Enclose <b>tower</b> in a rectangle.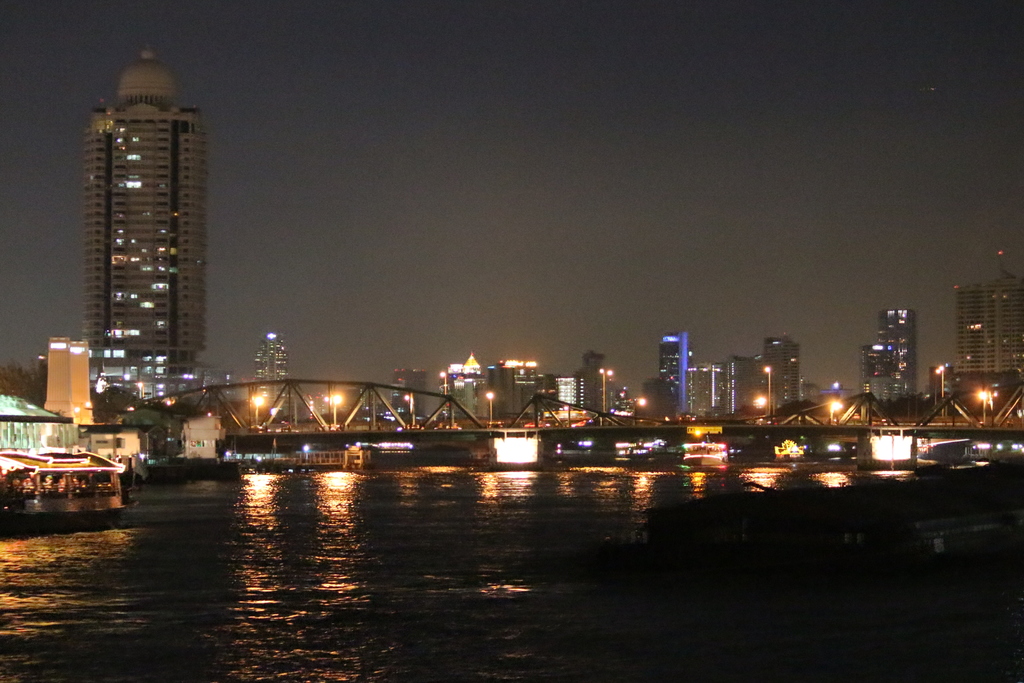
BBox(444, 365, 474, 435).
